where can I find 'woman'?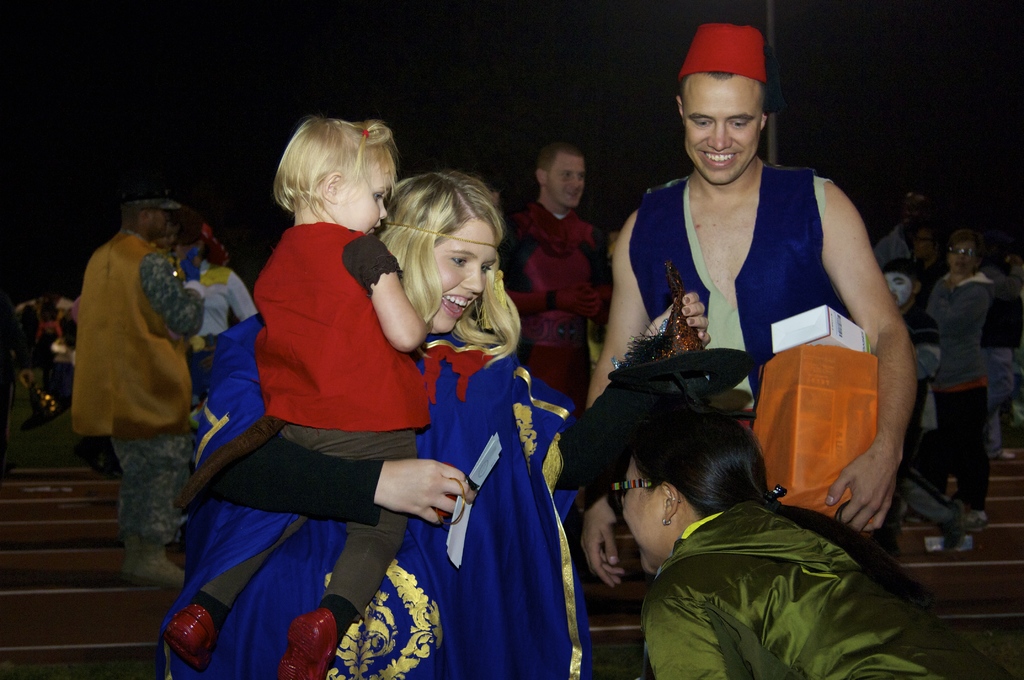
You can find it at {"x1": 611, "y1": 396, "x2": 1012, "y2": 679}.
